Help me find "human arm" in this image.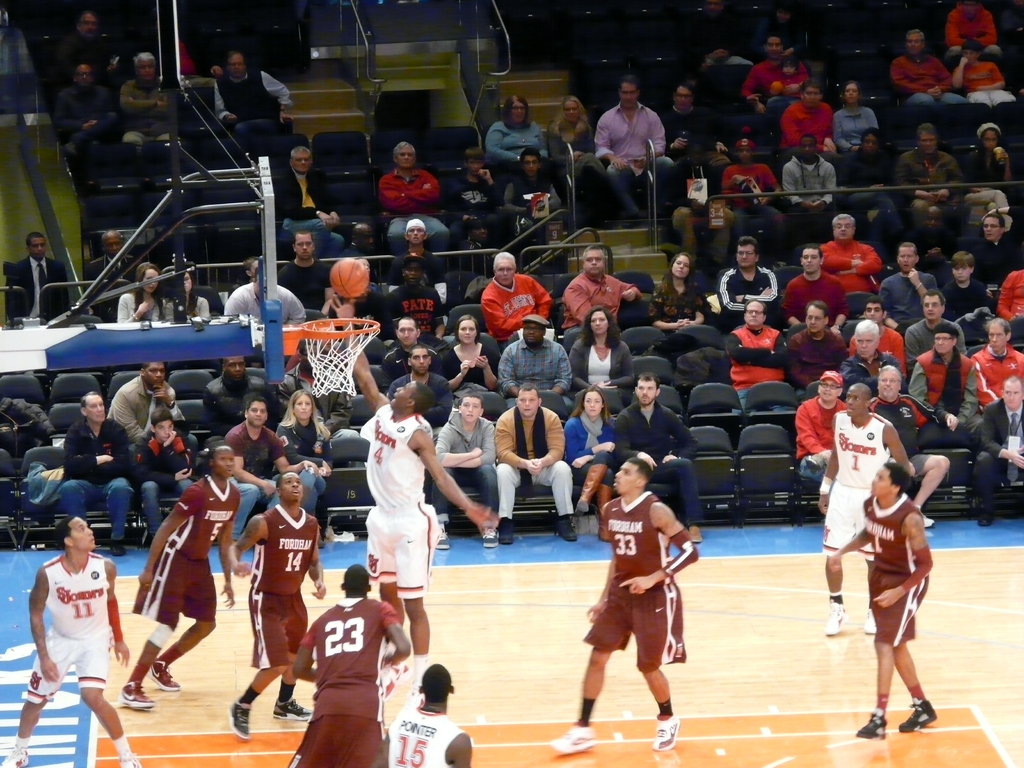
Found it: (131,447,191,490).
